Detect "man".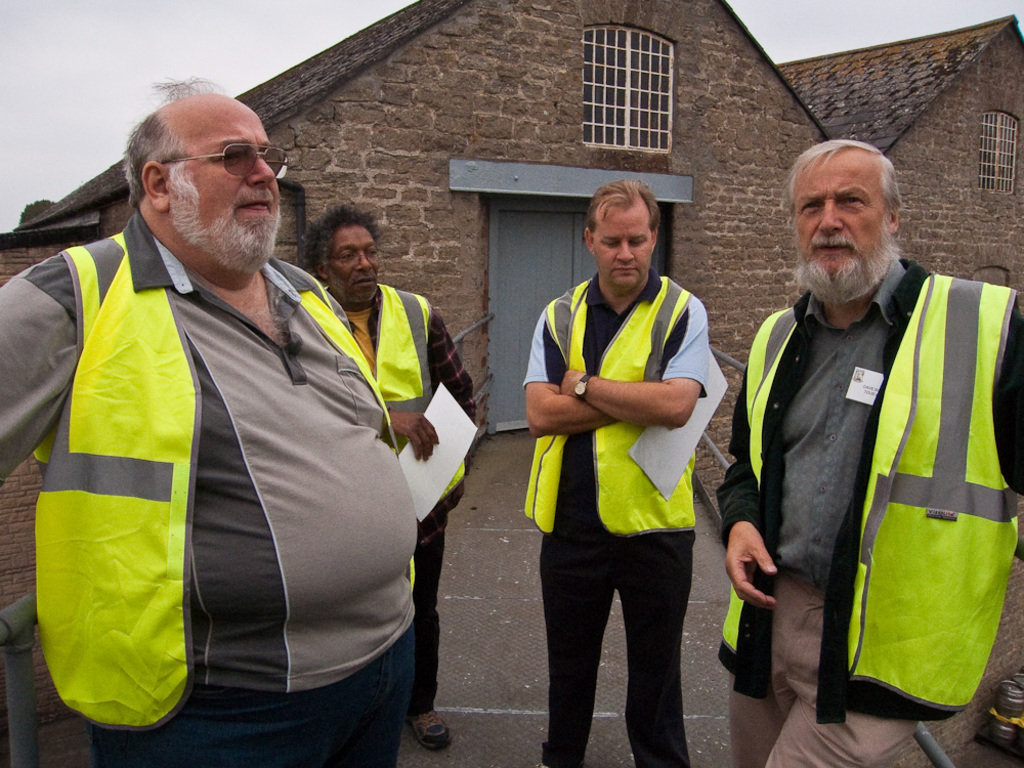
Detected at [x1=520, y1=173, x2=711, y2=767].
